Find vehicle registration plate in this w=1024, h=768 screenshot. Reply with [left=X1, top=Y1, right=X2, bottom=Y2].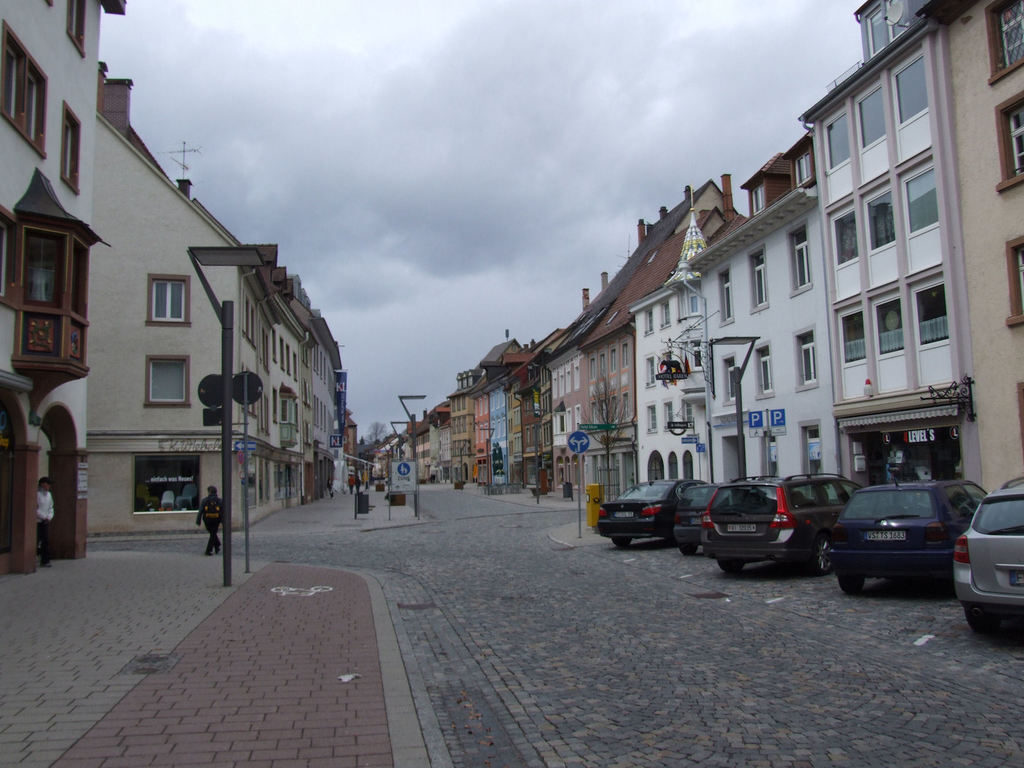
[left=726, top=523, right=755, bottom=531].
